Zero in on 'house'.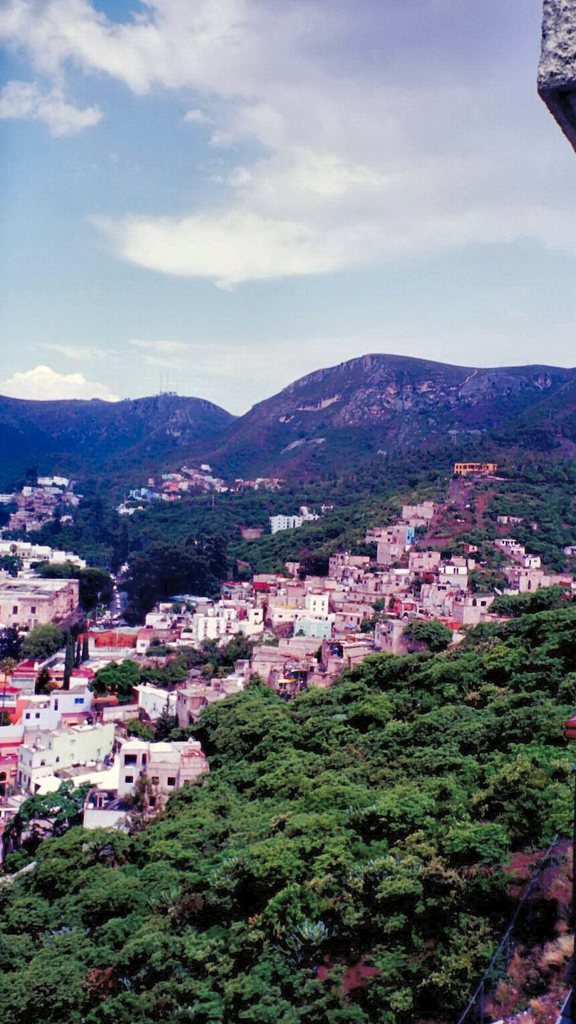
Zeroed in: (148,745,222,820).
